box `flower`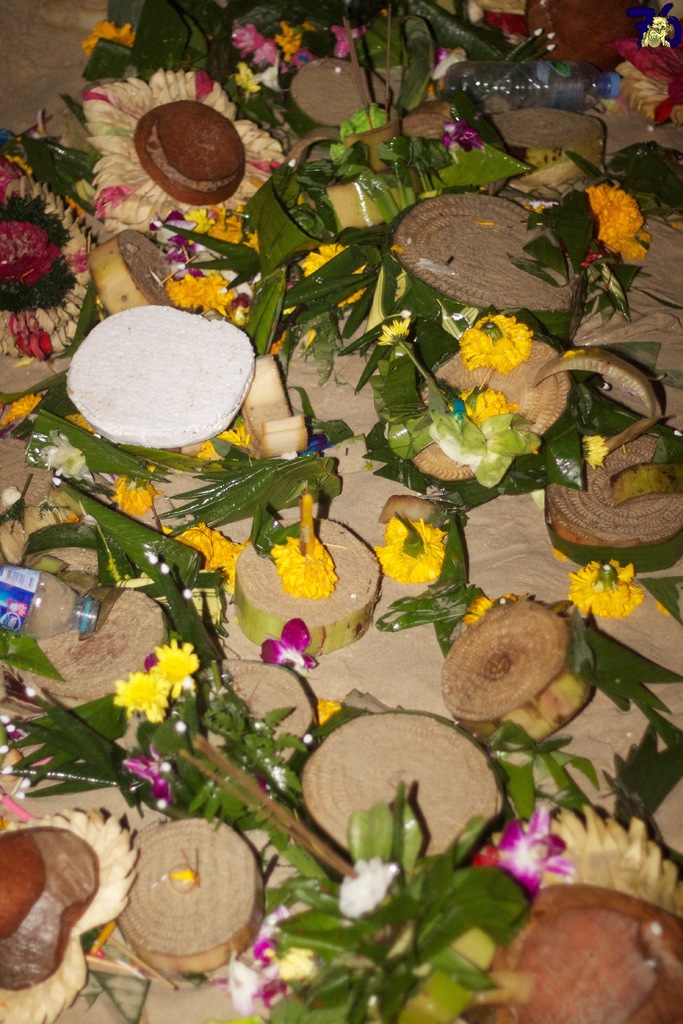
bbox=[338, 853, 400, 921]
